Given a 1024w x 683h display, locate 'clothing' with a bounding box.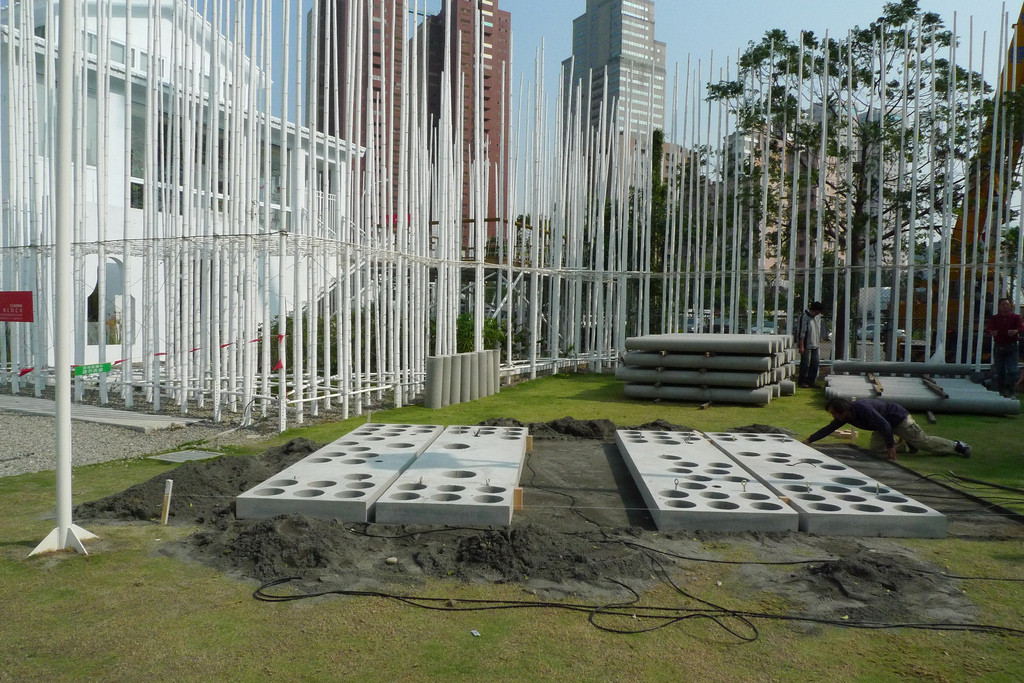
Located: pyautogui.locateOnScreen(985, 307, 1021, 383).
